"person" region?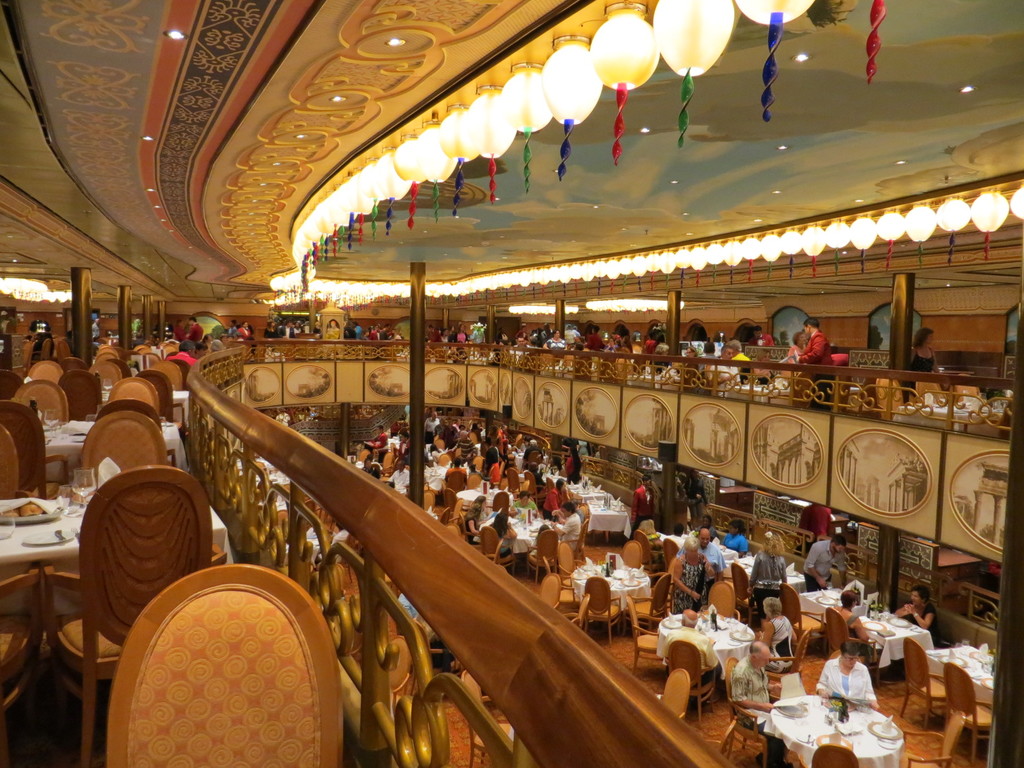
<region>448, 326, 458, 342</region>
